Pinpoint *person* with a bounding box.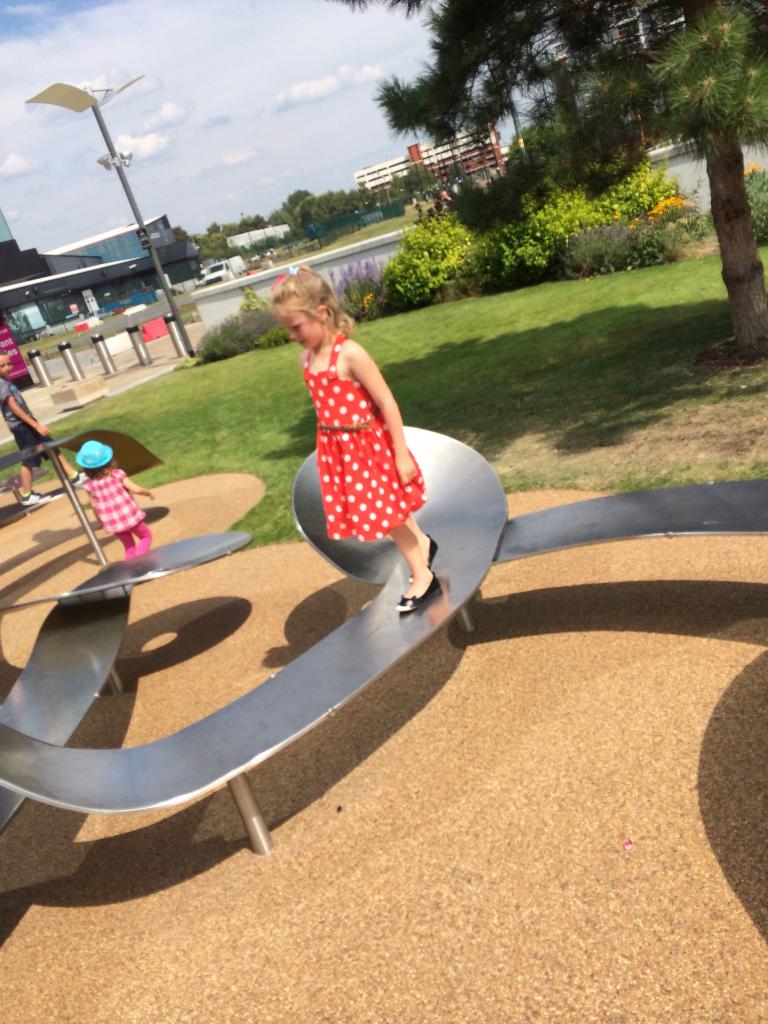
left=268, top=248, right=429, bottom=603.
